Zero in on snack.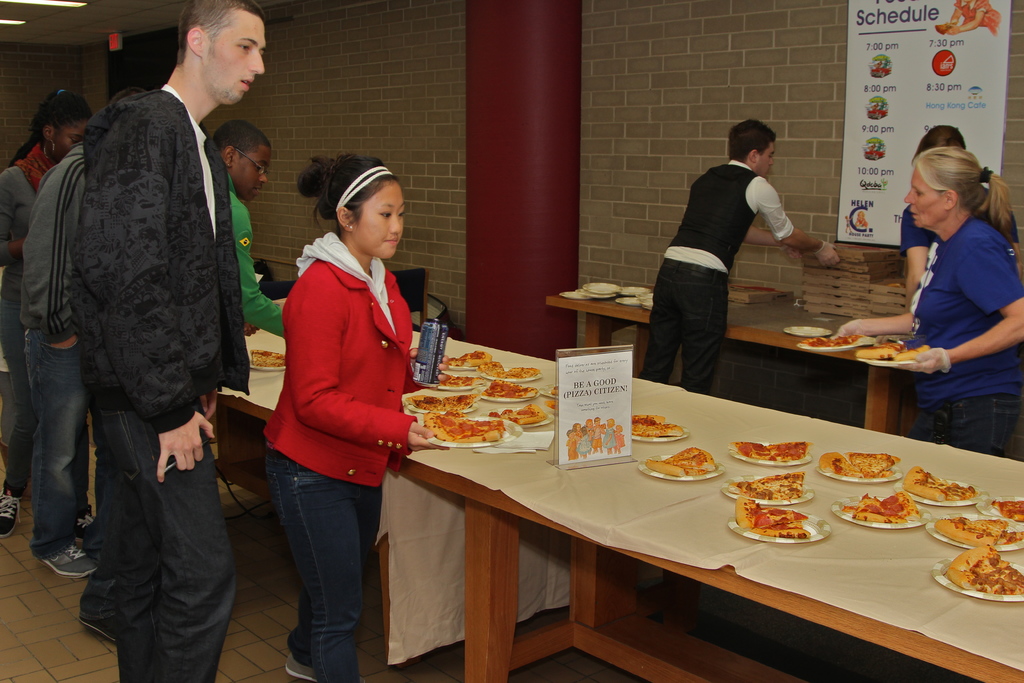
Zeroed in: 726, 473, 797, 504.
